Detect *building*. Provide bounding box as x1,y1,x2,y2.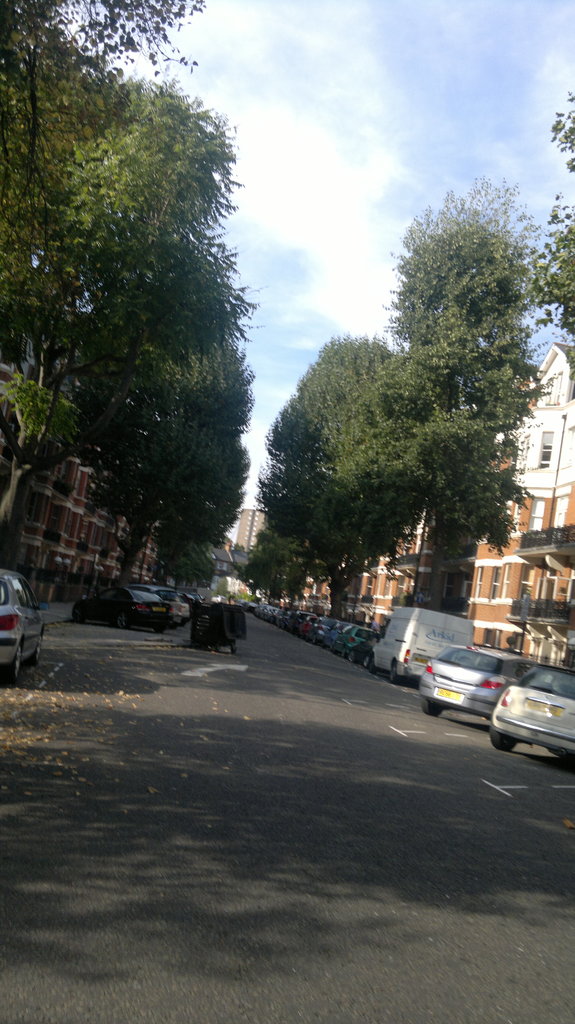
0,297,177,605.
